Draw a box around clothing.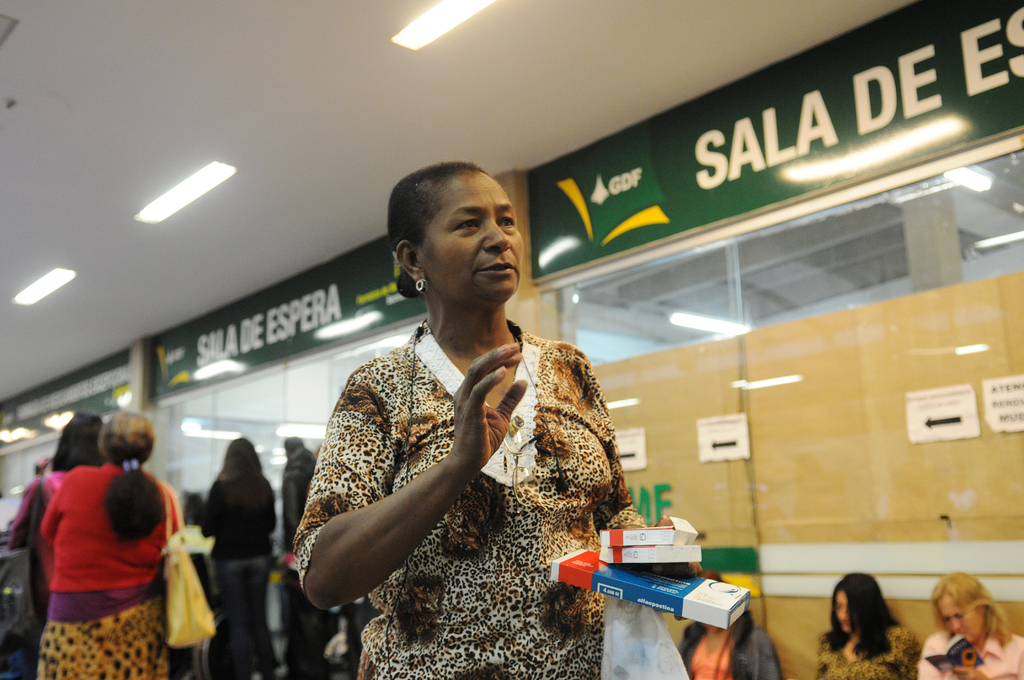
[x1=0, y1=476, x2=53, y2=664].
